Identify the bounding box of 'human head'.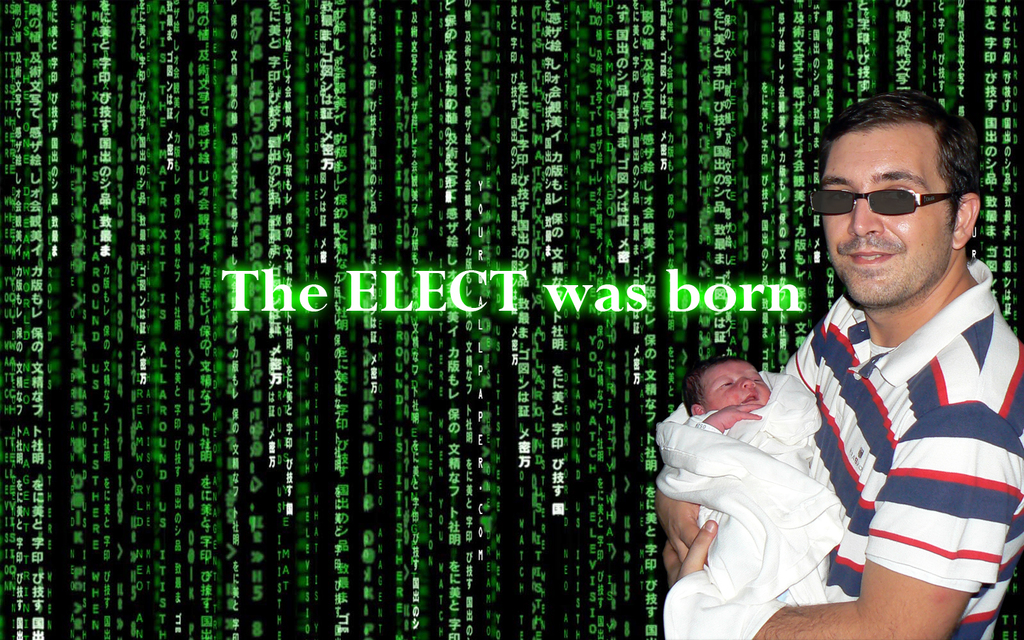
region(681, 357, 789, 411).
